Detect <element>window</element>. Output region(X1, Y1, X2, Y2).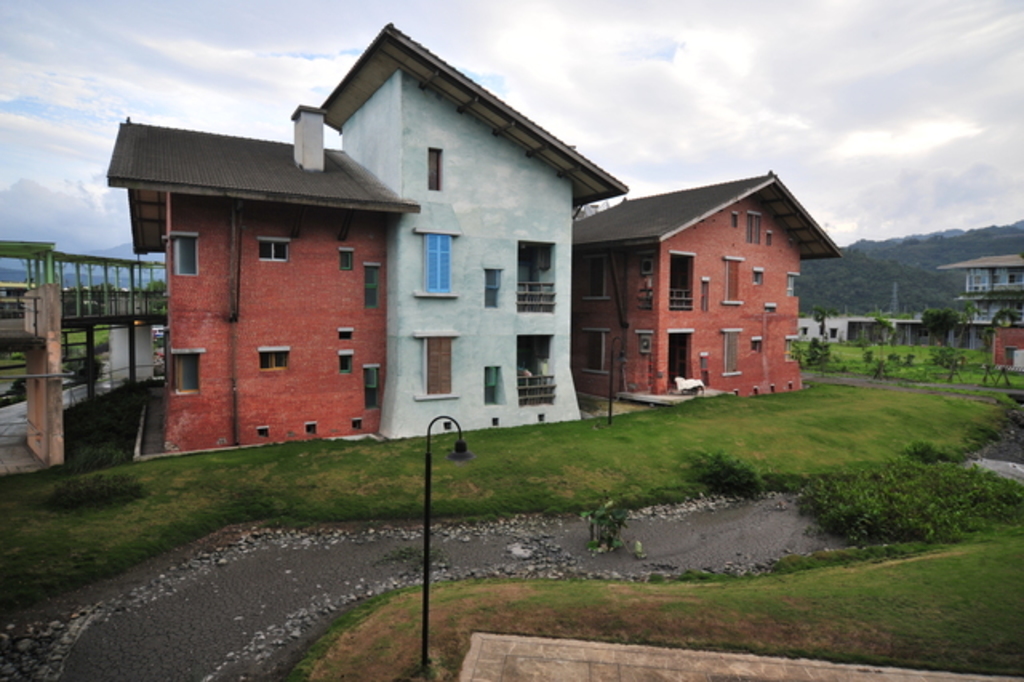
region(576, 255, 611, 299).
